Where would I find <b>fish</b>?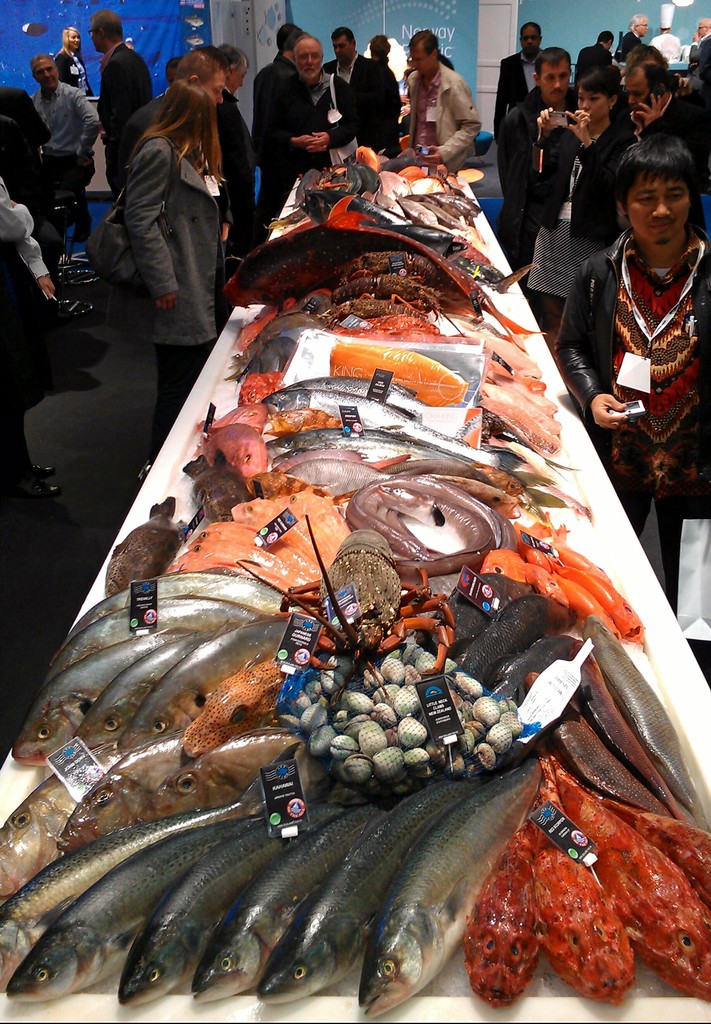
At bbox=[183, 454, 253, 524].
